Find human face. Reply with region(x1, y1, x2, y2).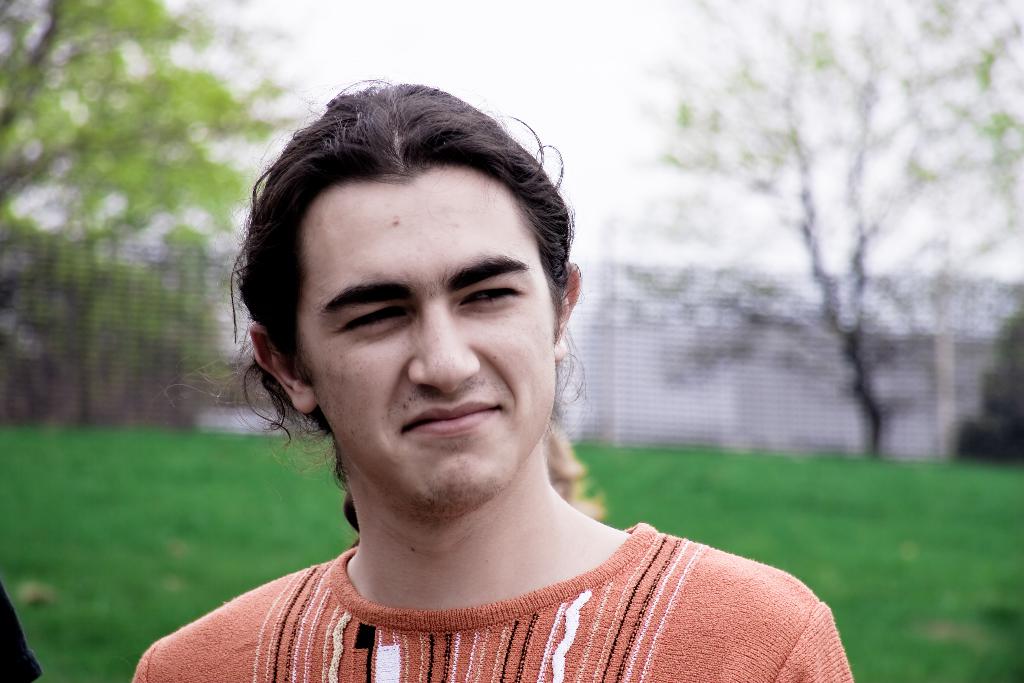
region(294, 168, 557, 516).
